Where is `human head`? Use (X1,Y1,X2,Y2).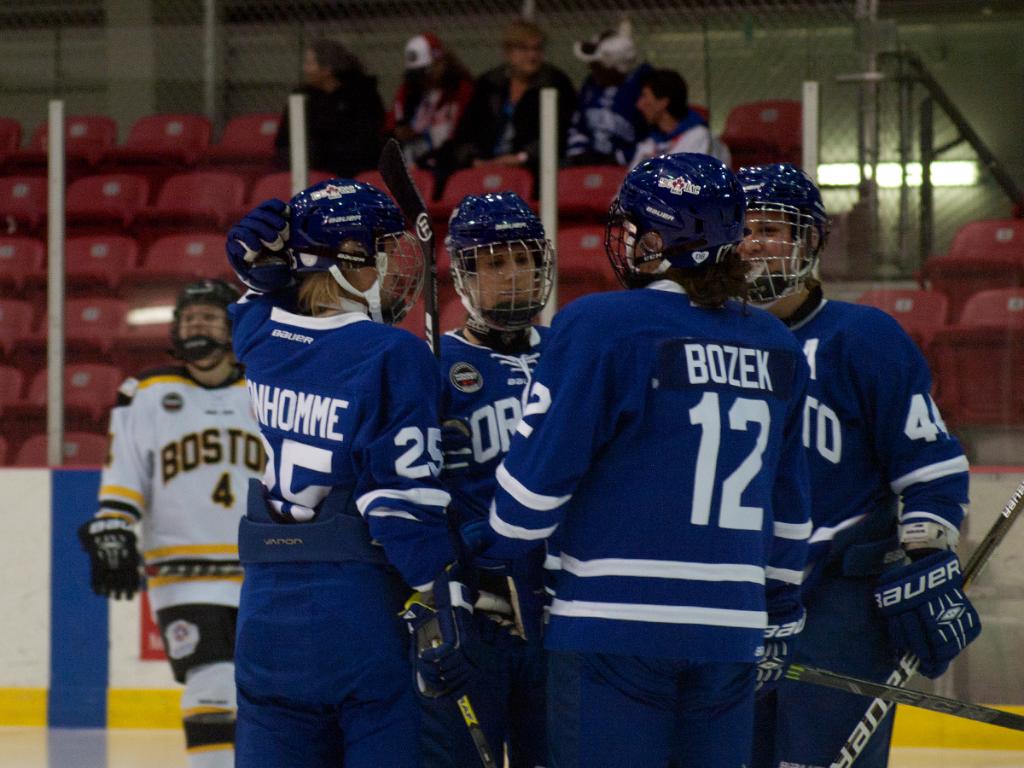
(300,38,348,88).
